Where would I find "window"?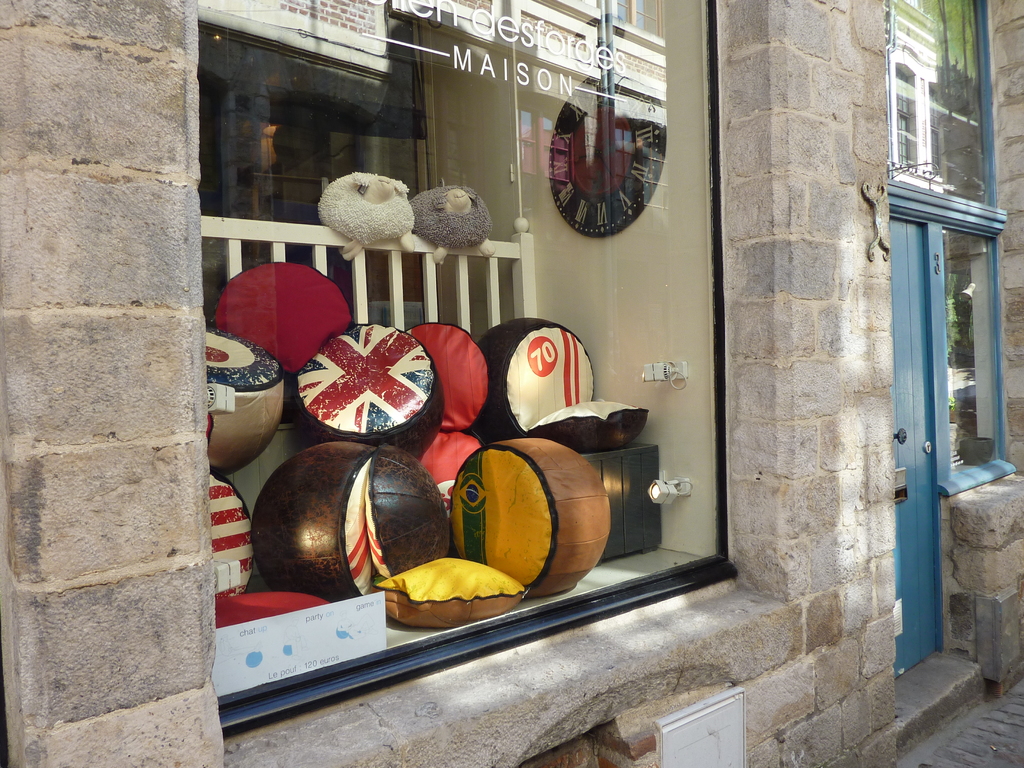
At crop(885, 0, 1005, 214).
